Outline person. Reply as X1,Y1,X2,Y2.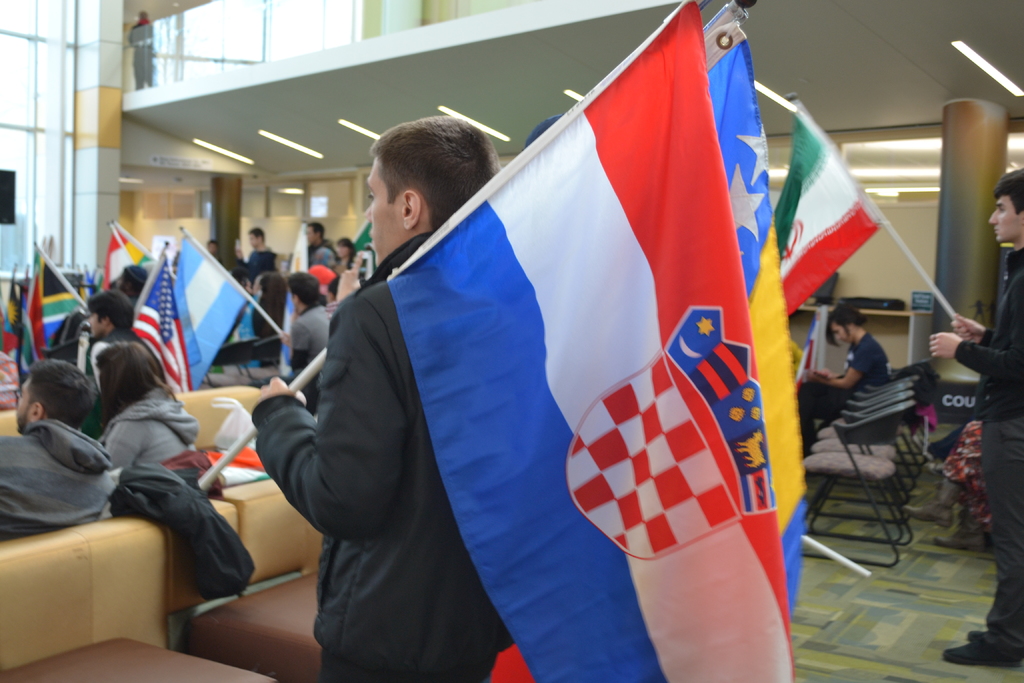
236,229,276,269.
